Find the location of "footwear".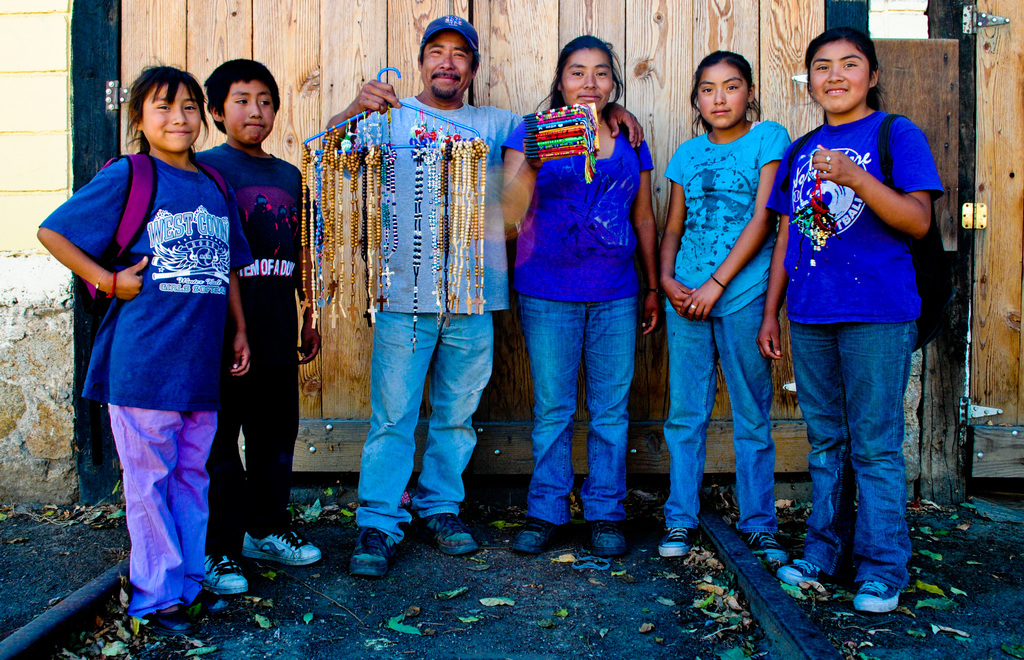
Location: pyautogui.locateOnScreen(346, 524, 391, 579).
